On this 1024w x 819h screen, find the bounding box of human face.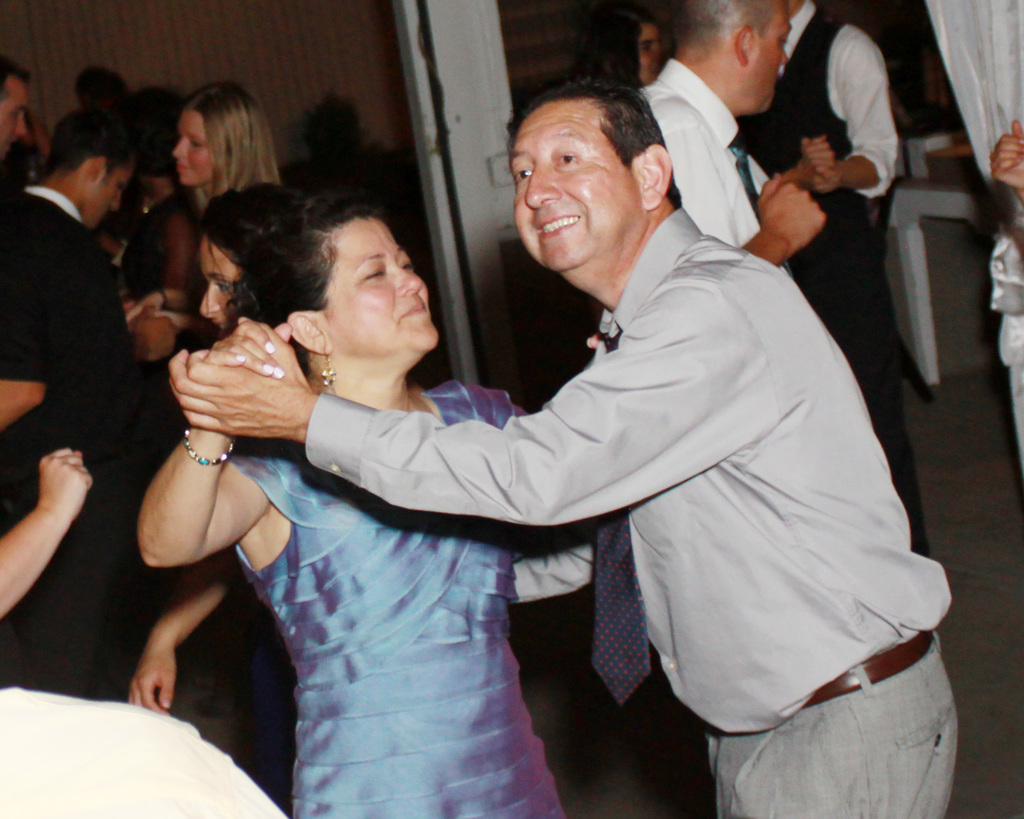
Bounding box: crop(170, 107, 214, 185).
